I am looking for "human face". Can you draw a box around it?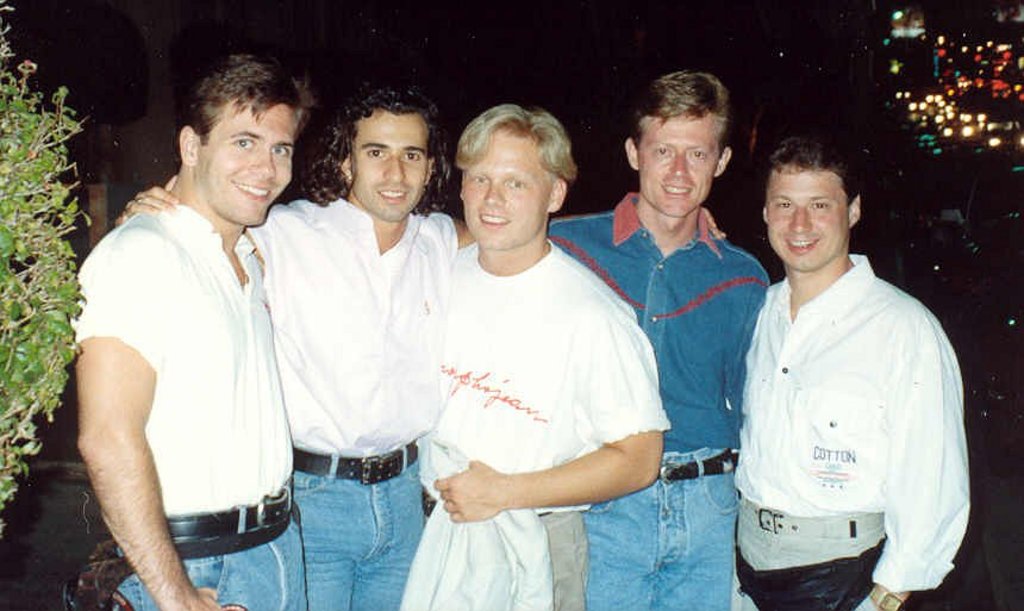
Sure, the bounding box is region(464, 123, 542, 248).
